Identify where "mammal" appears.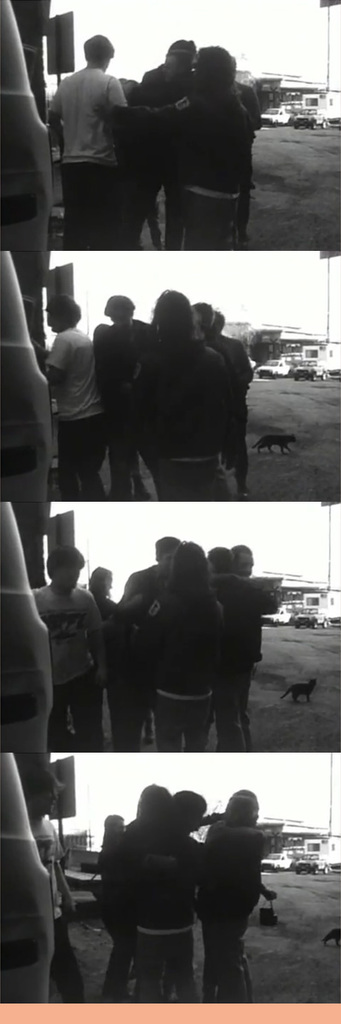
Appears at BBox(211, 792, 279, 1007).
